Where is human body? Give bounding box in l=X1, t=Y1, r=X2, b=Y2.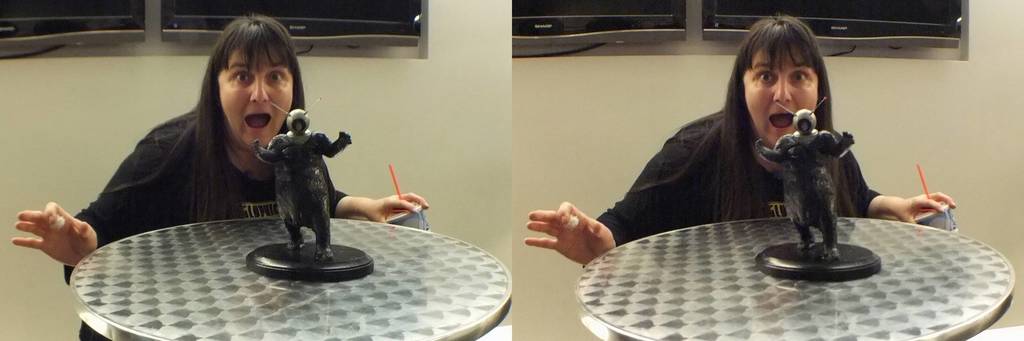
l=17, t=15, r=429, b=340.
